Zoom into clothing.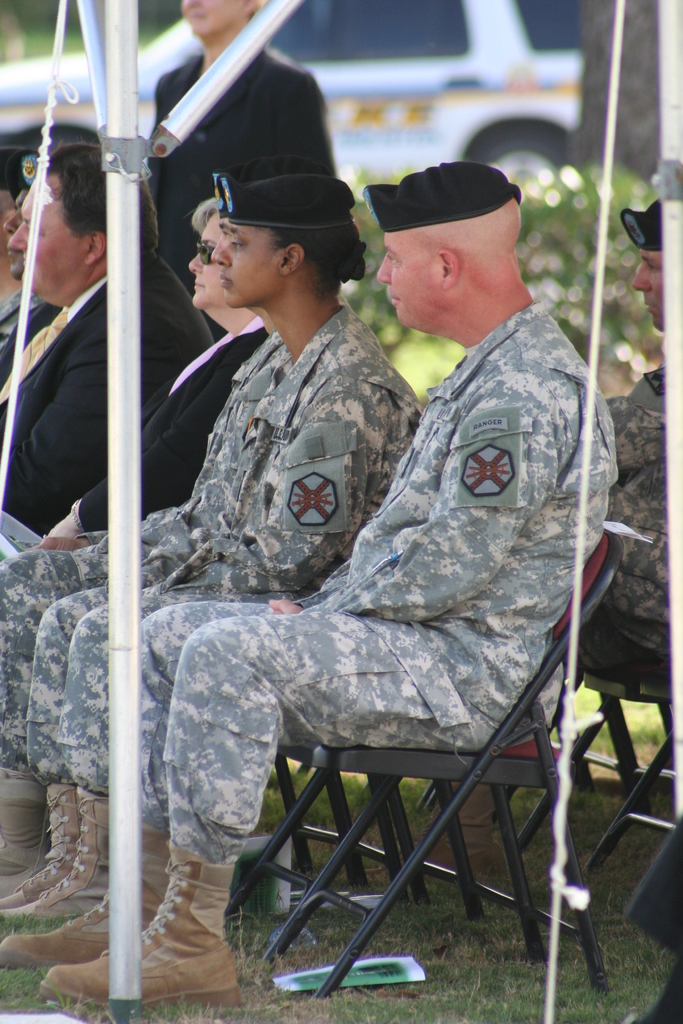
Zoom target: (left=0, top=312, right=425, bottom=829).
